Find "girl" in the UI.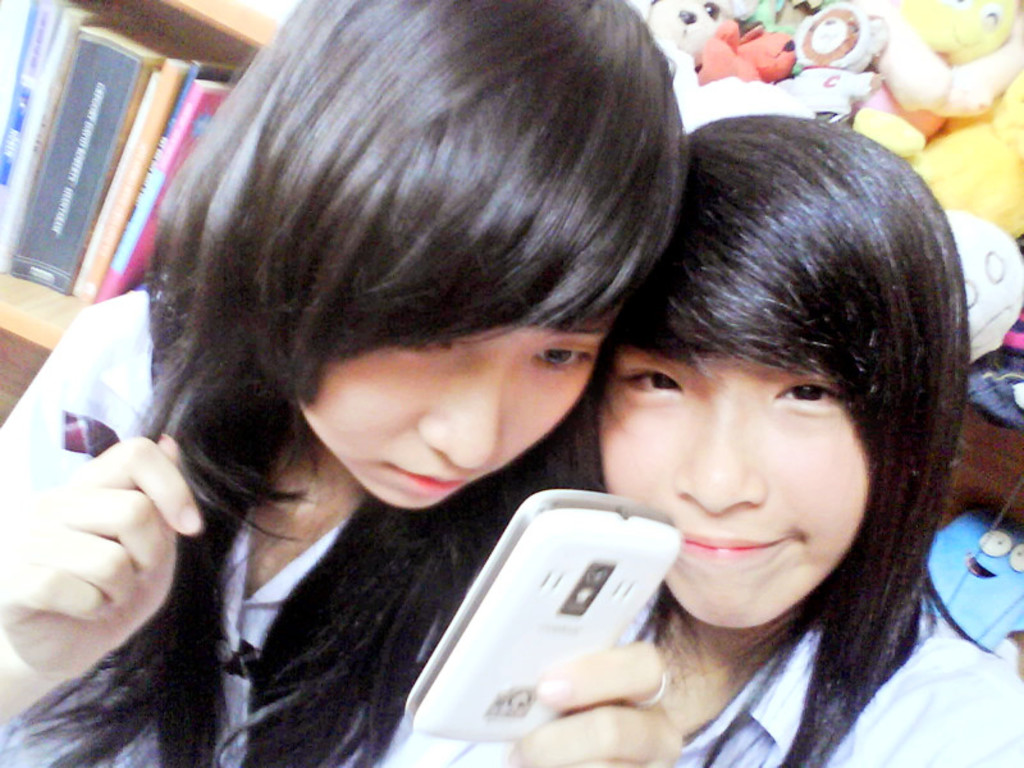
UI element at {"x1": 0, "y1": 0, "x2": 680, "y2": 767}.
